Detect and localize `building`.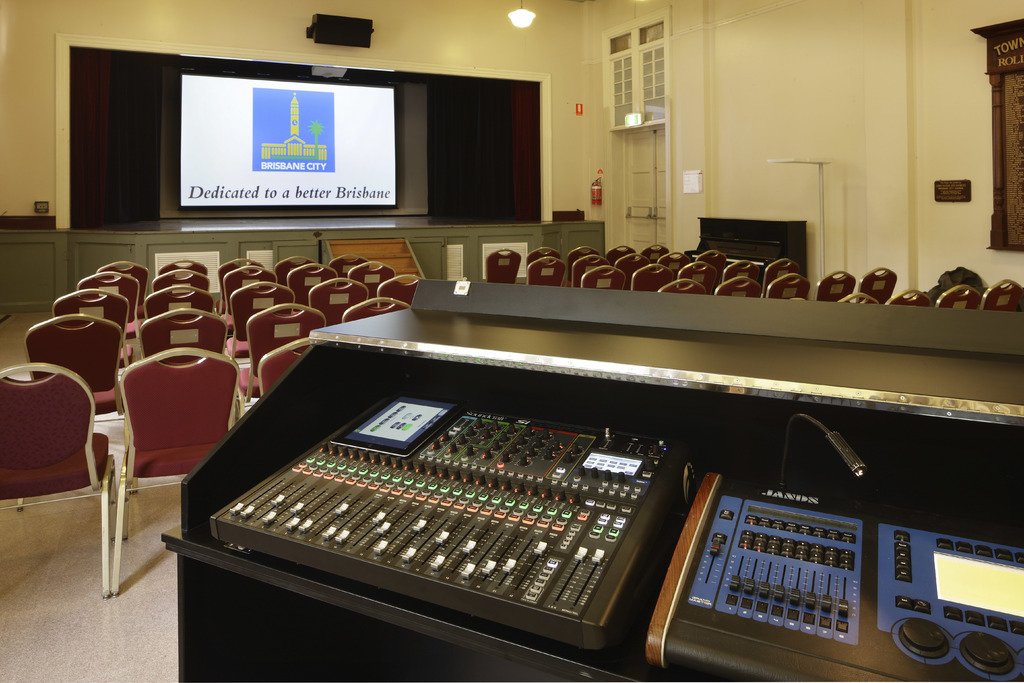
Localized at (x1=0, y1=0, x2=1023, y2=682).
